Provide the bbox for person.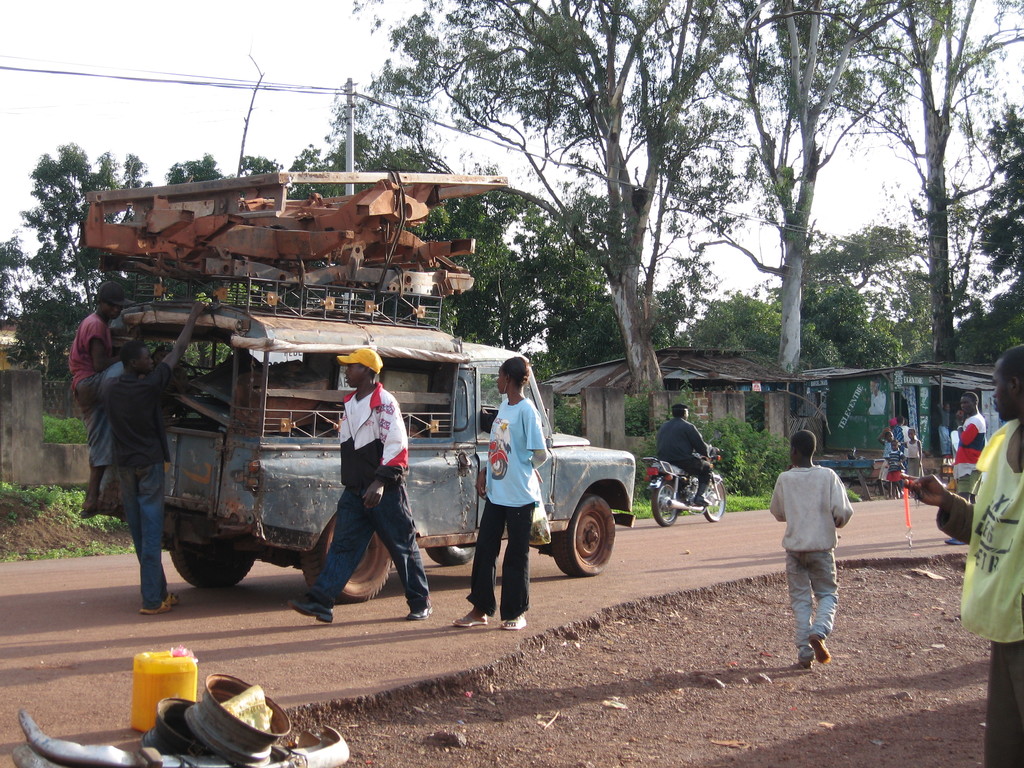
(99, 297, 205, 614).
